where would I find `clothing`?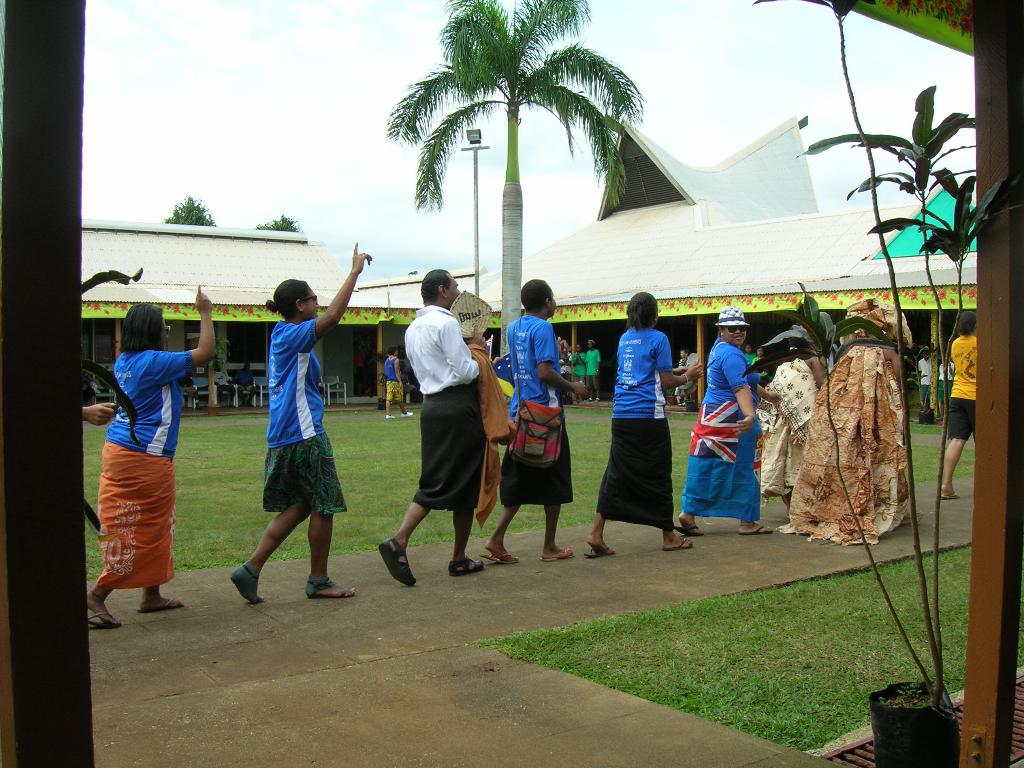
At 701, 318, 772, 536.
